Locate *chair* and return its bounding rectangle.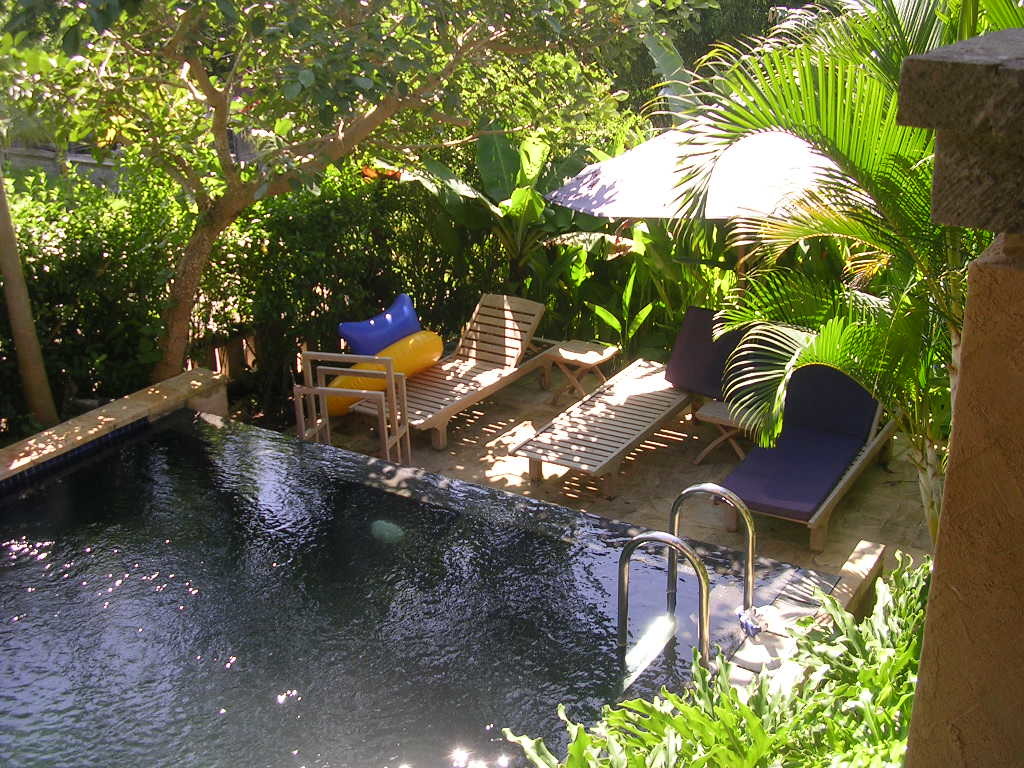
[709,352,904,556].
